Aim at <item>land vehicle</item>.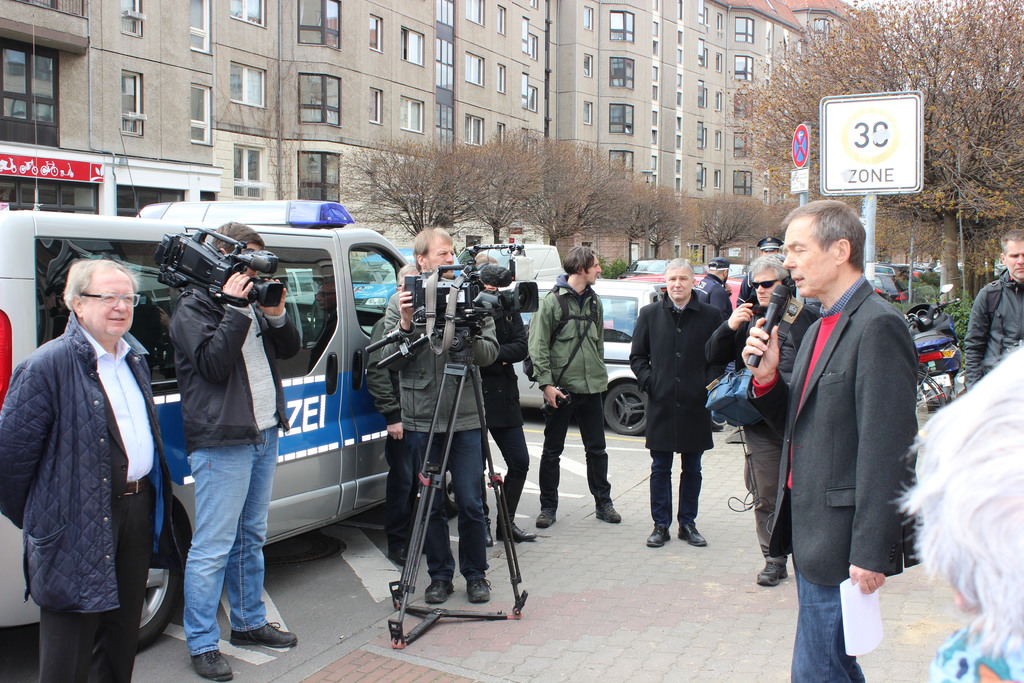
Aimed at region(693, 272, 746, 310).
